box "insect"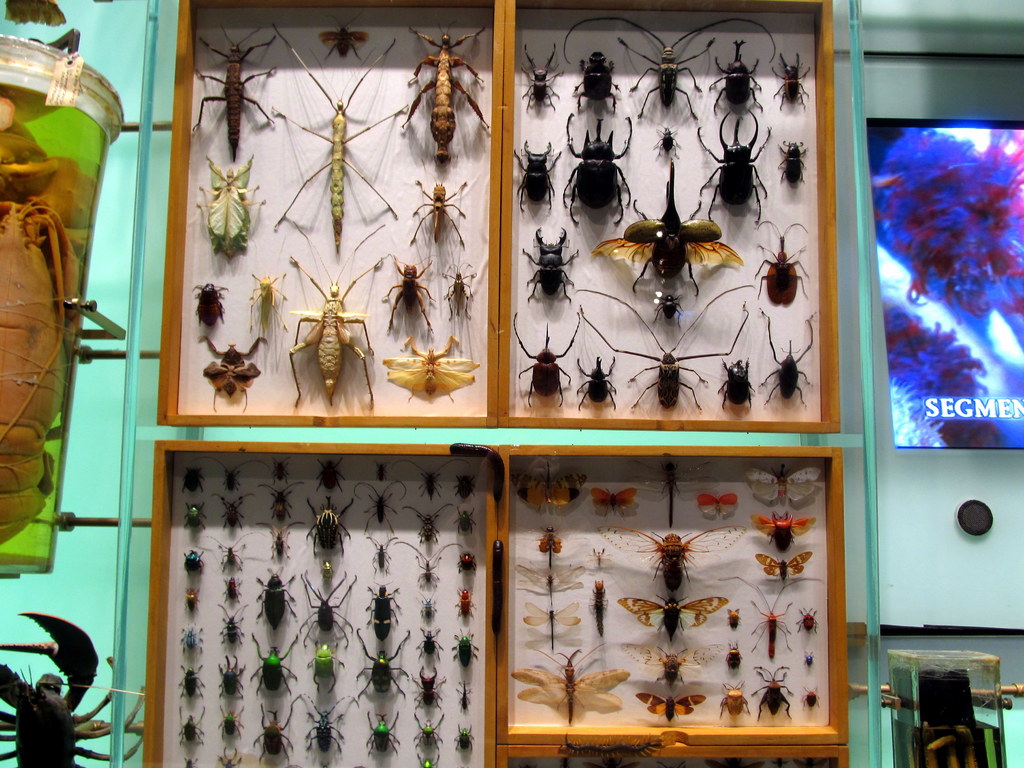
box(521, 600, 583, 653)
